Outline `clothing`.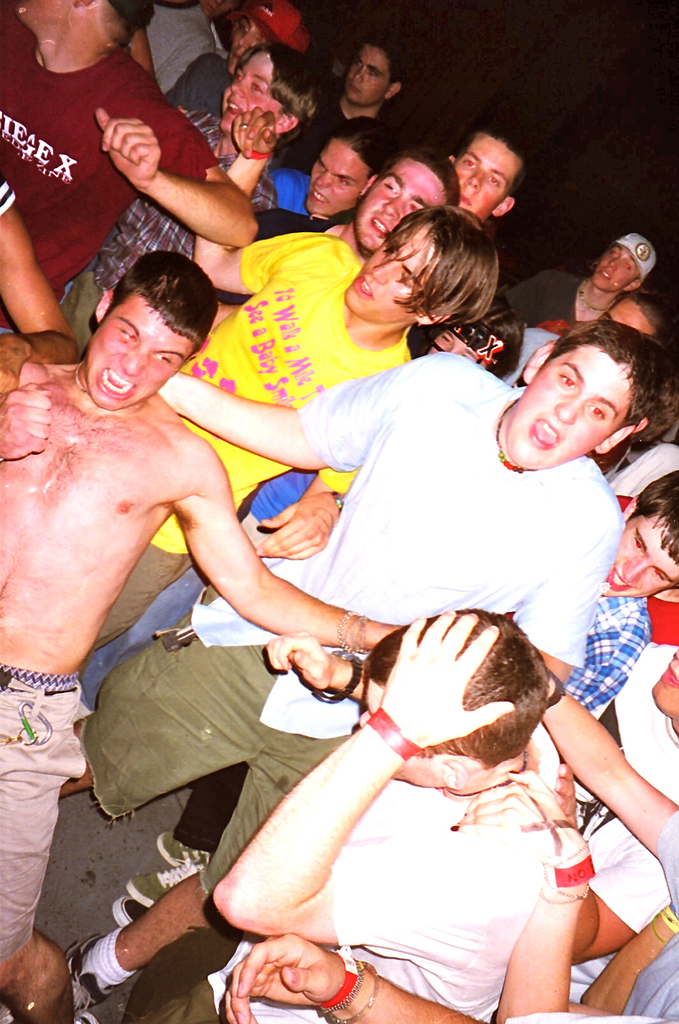
Outline: <region>207, 462, 678, 1000</region>.
